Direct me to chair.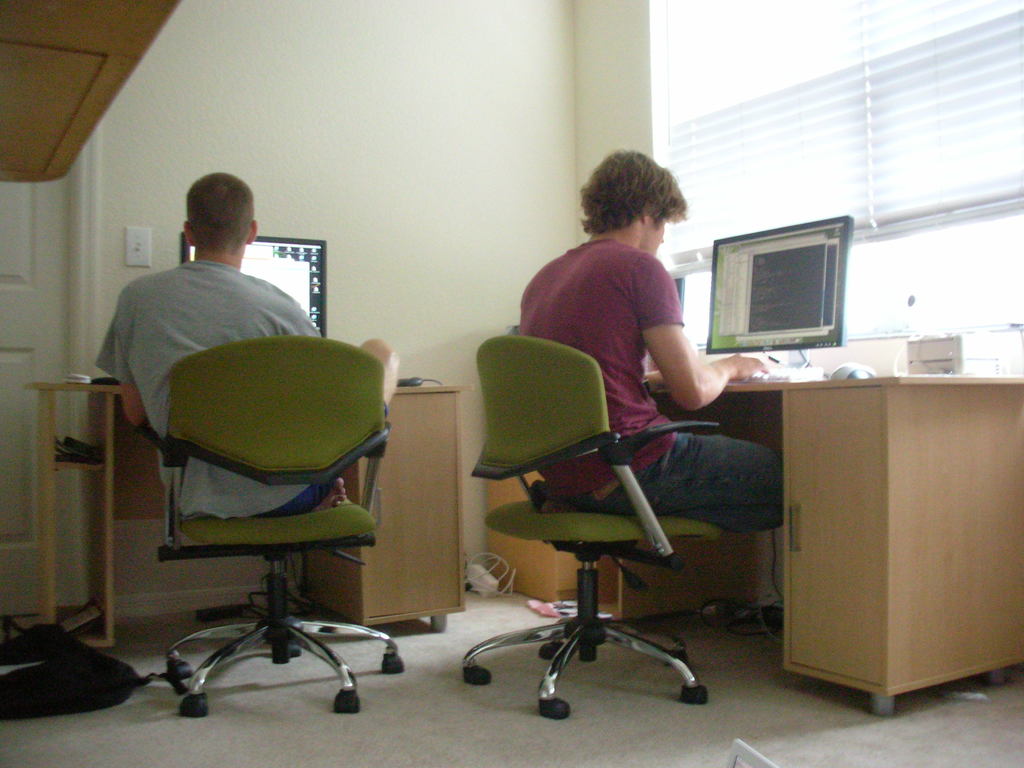
Direction: bbox(454, 323, 728, 742).
